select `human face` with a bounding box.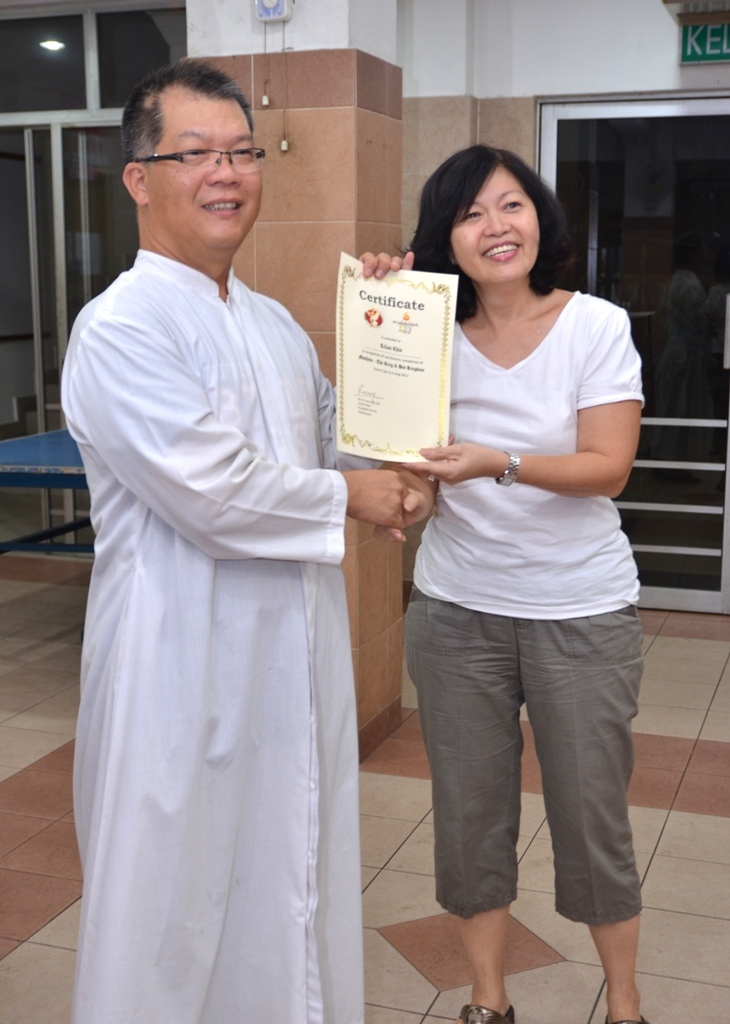
detection(146, 95, 261, 241).
